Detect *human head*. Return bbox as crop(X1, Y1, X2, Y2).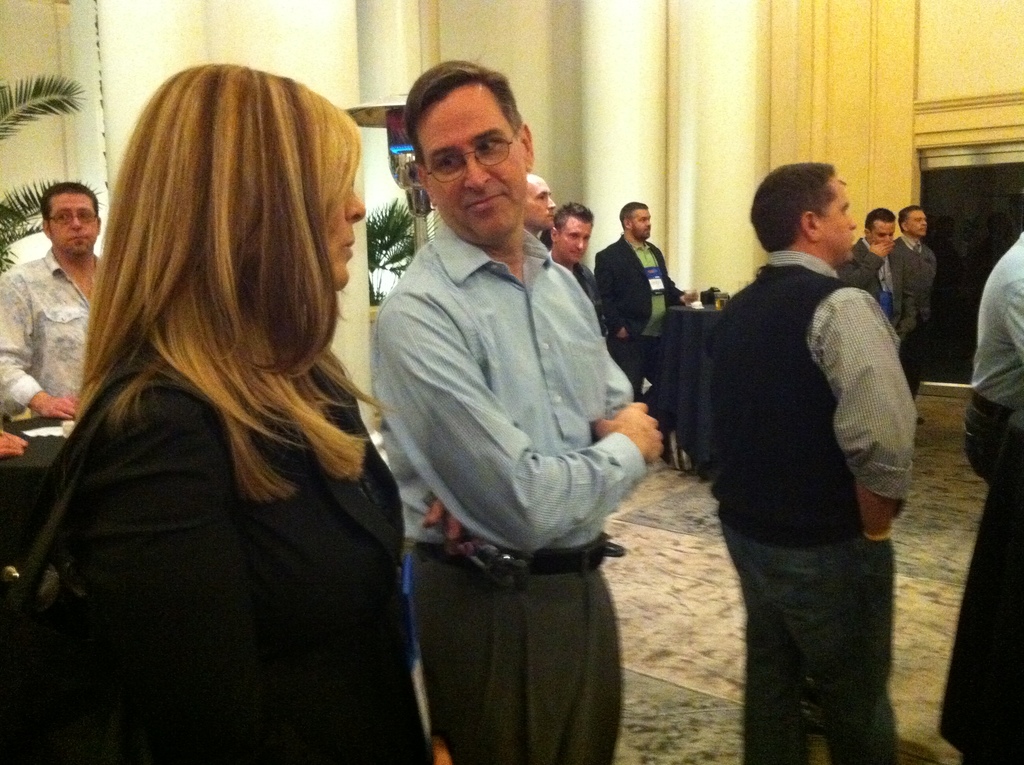
crop(744, 158, 856, 269).
